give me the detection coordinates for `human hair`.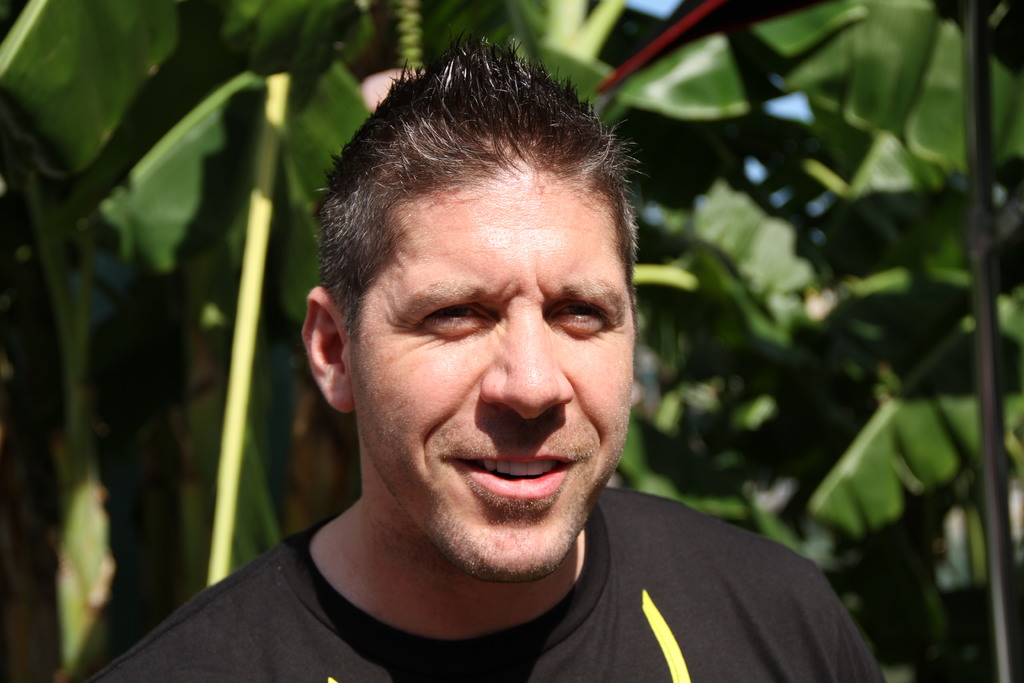
select_region(314, 24, 653, 336).
